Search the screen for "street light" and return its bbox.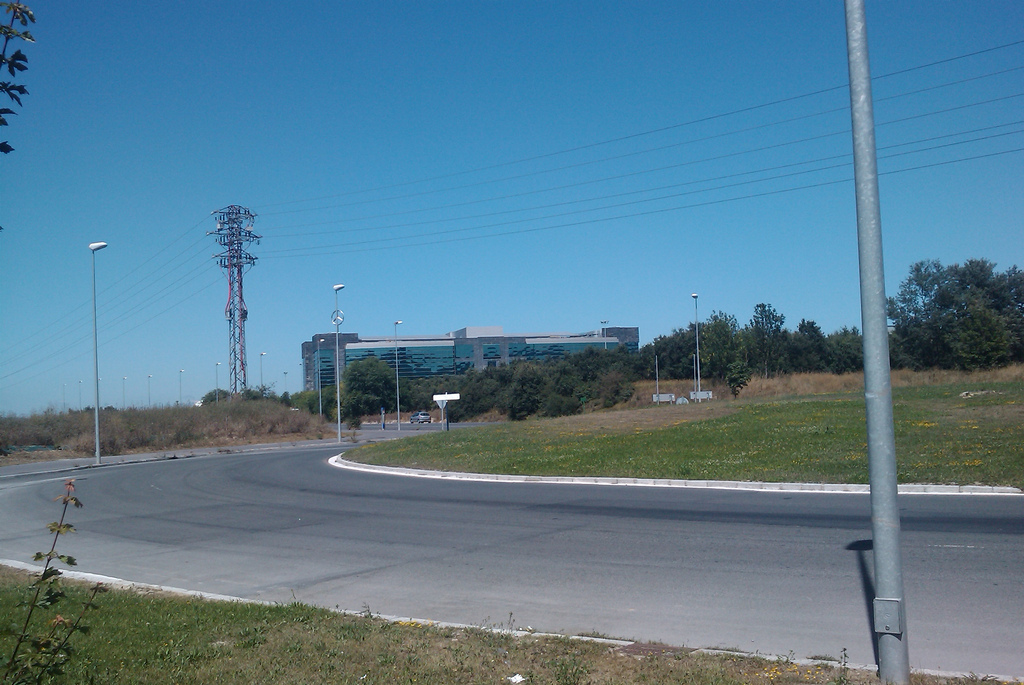
Found: detection(392, 321, 408, 432).
